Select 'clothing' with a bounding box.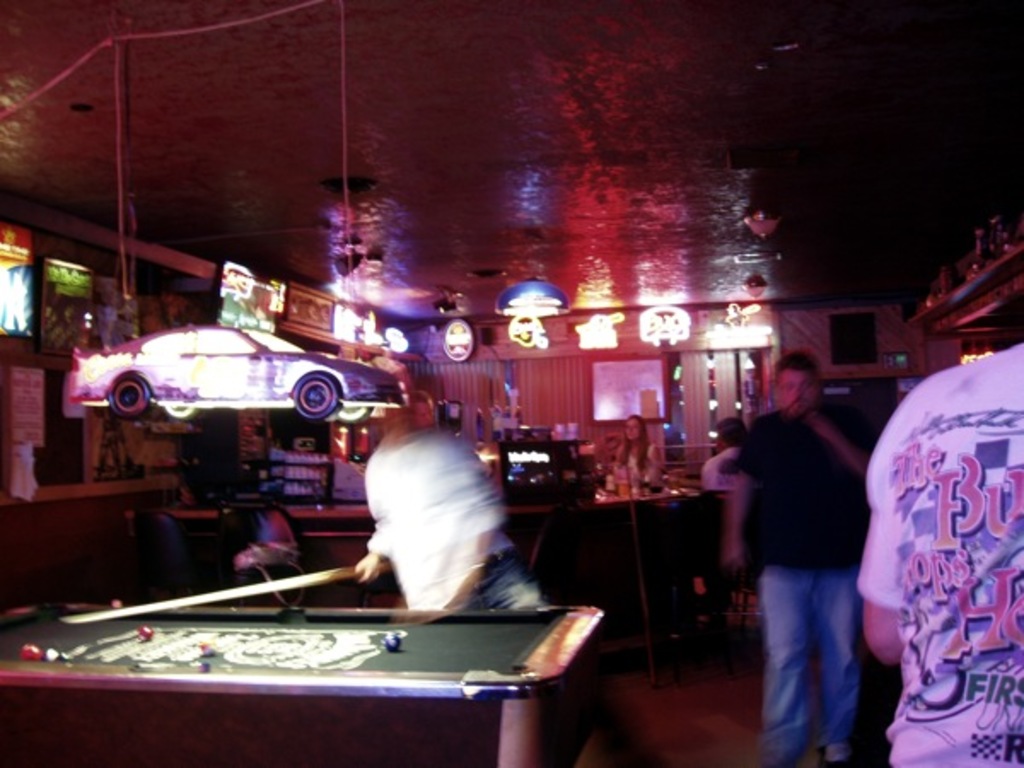
739, 413, 862, 766.
